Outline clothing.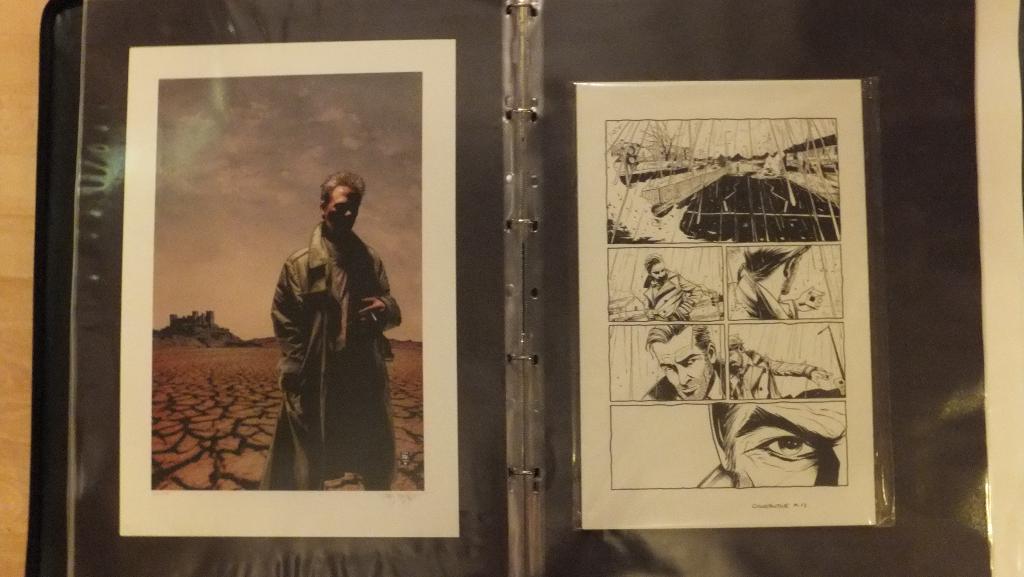
Outline: (643, 360, 725, 402).
